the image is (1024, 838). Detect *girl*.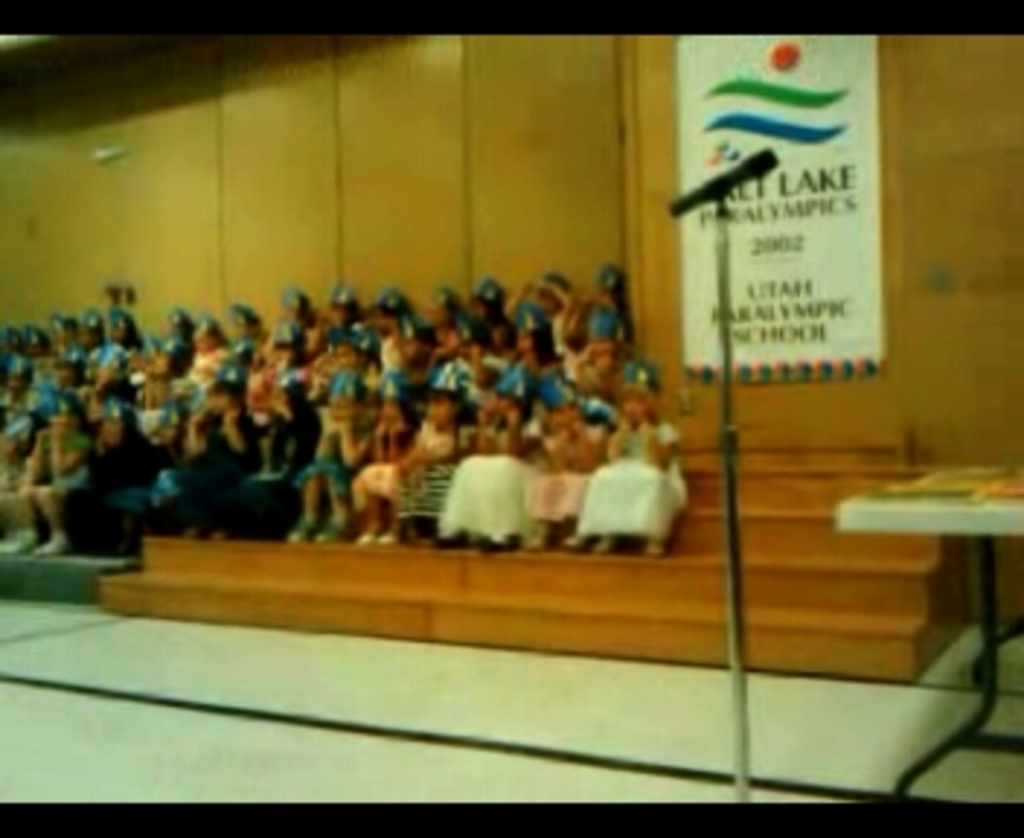
Detection: left=76, top=306, right=113, bottom=372.
